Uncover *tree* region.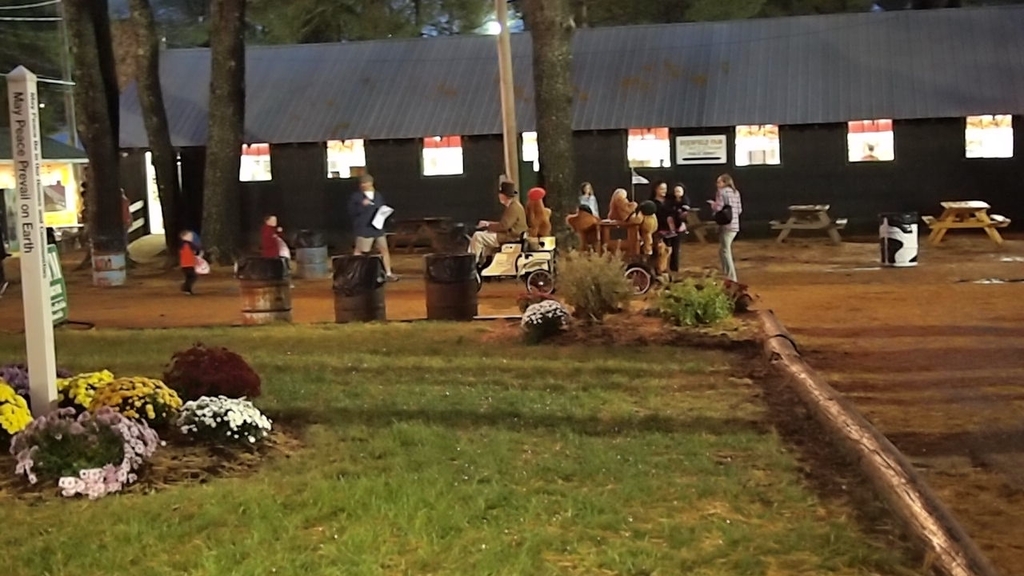
Uncovered: {"left": 518, "top": 0, "right": 584, "bottom": 248}.
